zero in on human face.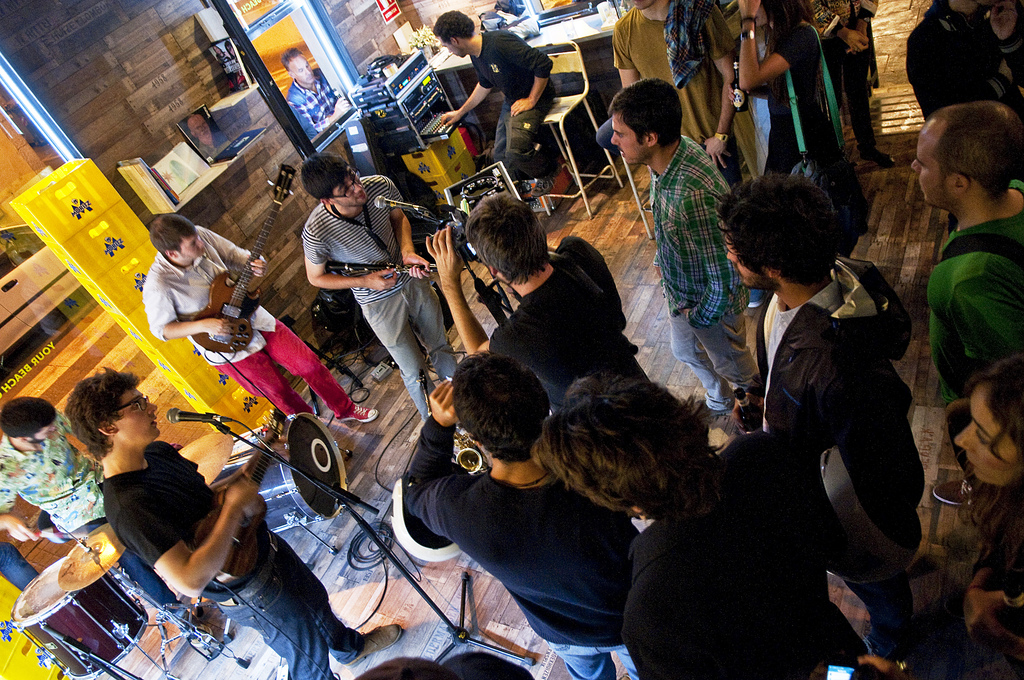
Zeroed in: <box>447,38,462,53</box>.
